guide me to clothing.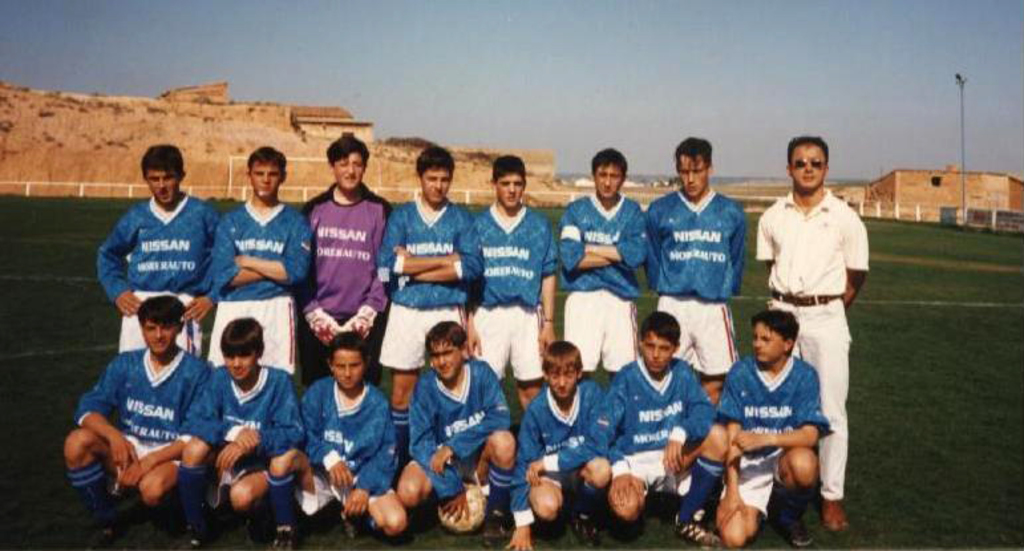
Guidance: rect(74, 351, 202, 506).
